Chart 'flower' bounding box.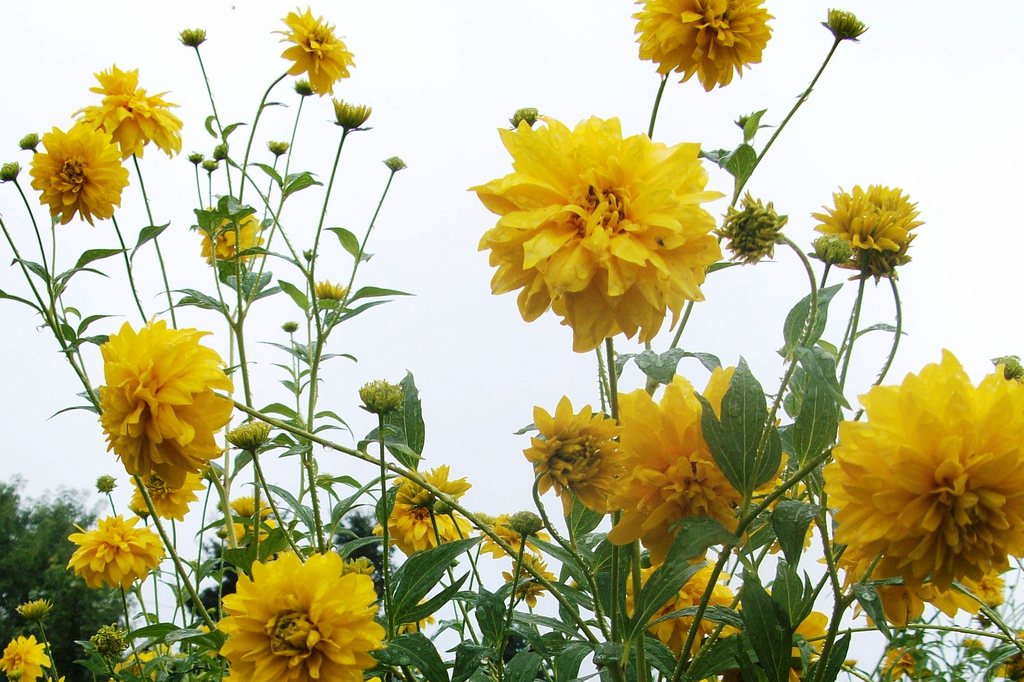
Charted: <region>20, 120, 129, 230</region>.
